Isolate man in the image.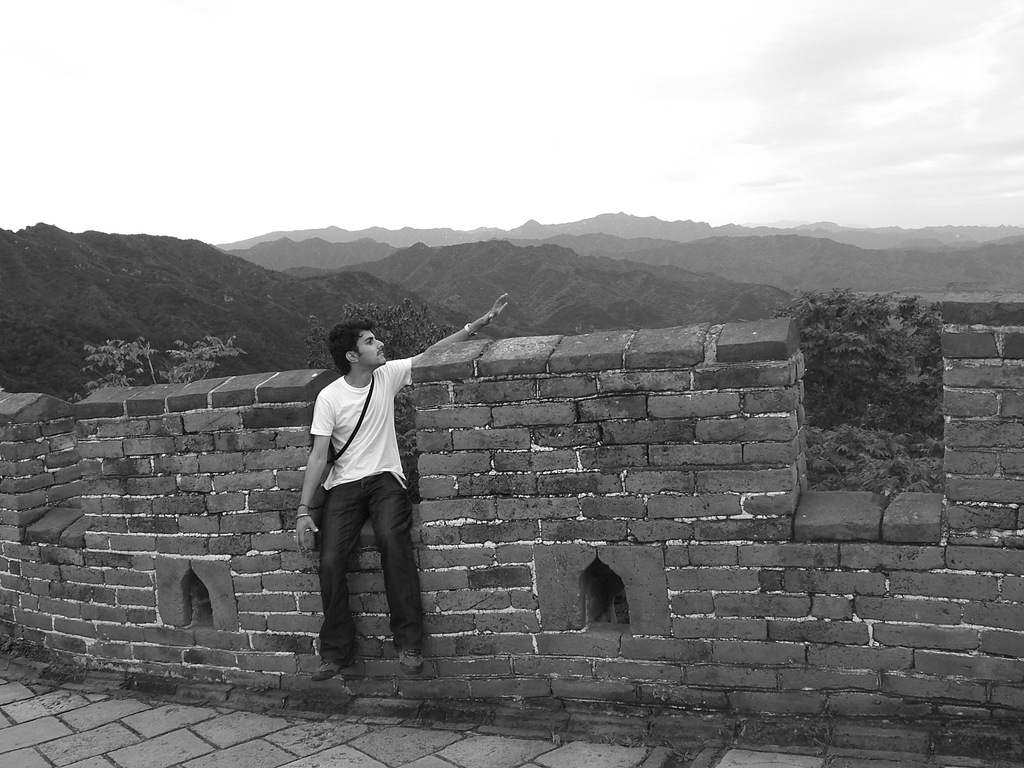
Isolated region: locate(271, 314, 477, 683).
